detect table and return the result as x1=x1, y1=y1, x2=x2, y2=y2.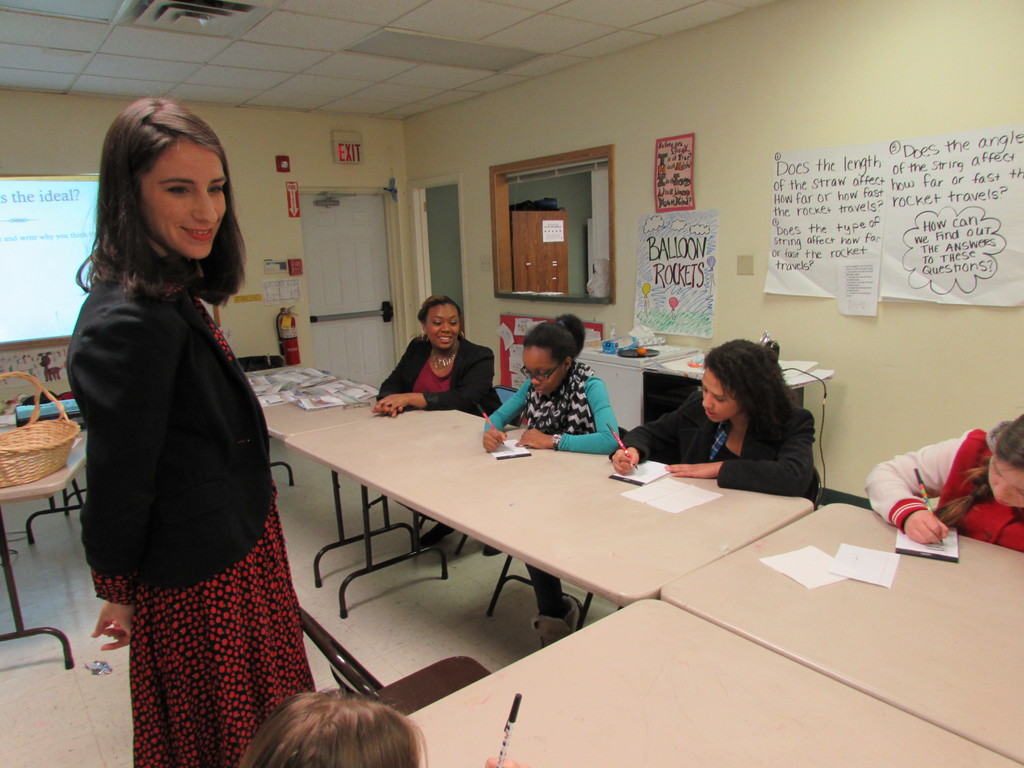
x1=399, y1=600, x2=1021, y2=767.
